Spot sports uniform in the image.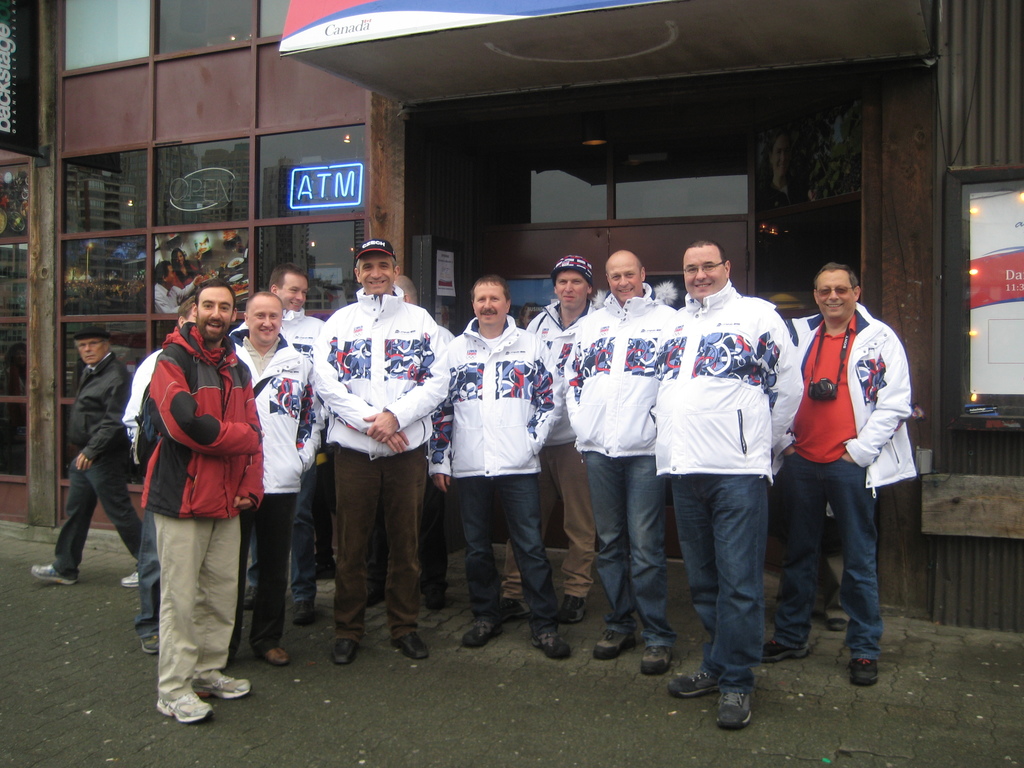
sports uniform found at <box>661,291,819,703</box>.
